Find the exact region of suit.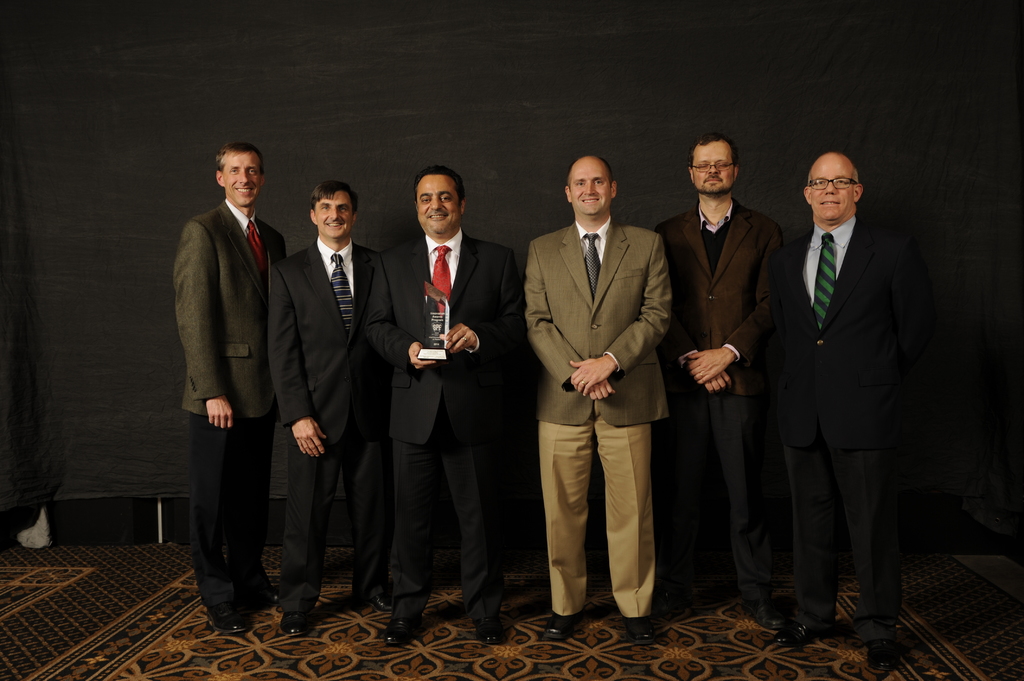
Exact region: [520,222,675,618].
